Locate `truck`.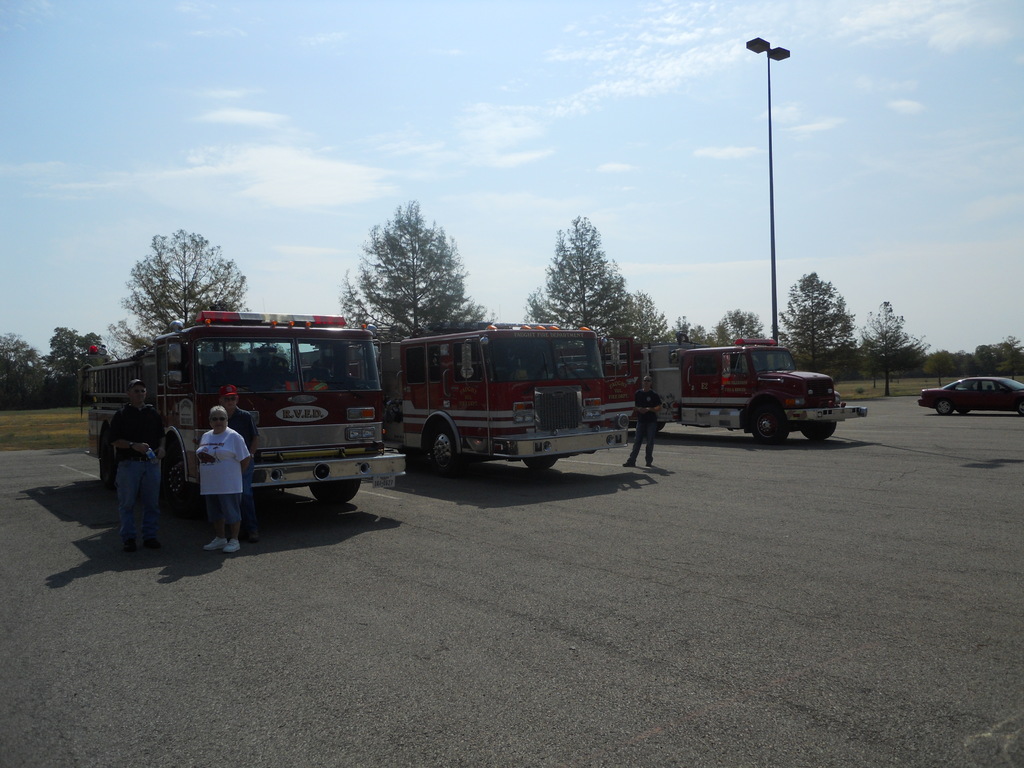
Bounding box: detection(72, 296, 397, 542).
